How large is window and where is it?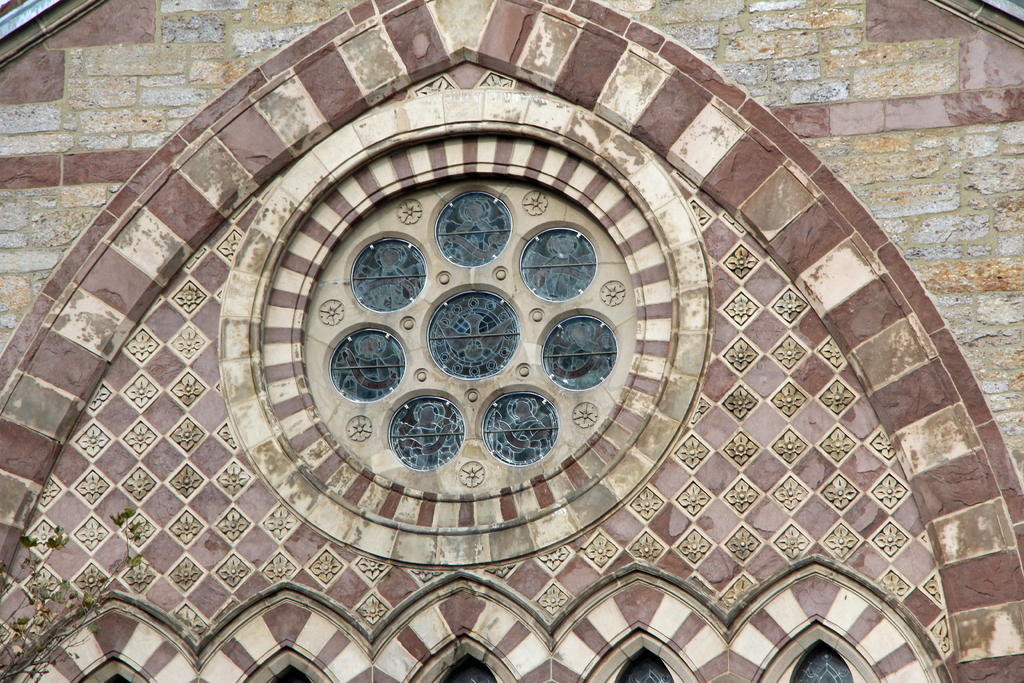
Bounding box: 619:652:673:682.
